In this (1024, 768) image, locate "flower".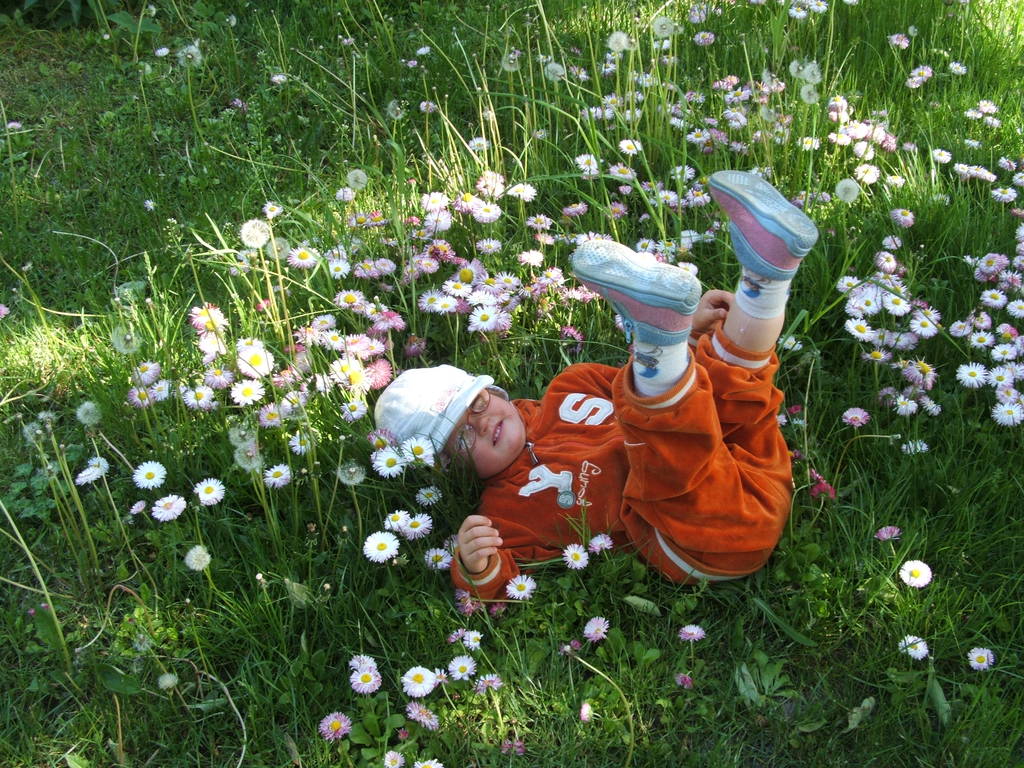
Bounding box: region(444, 655, 477, 677).
